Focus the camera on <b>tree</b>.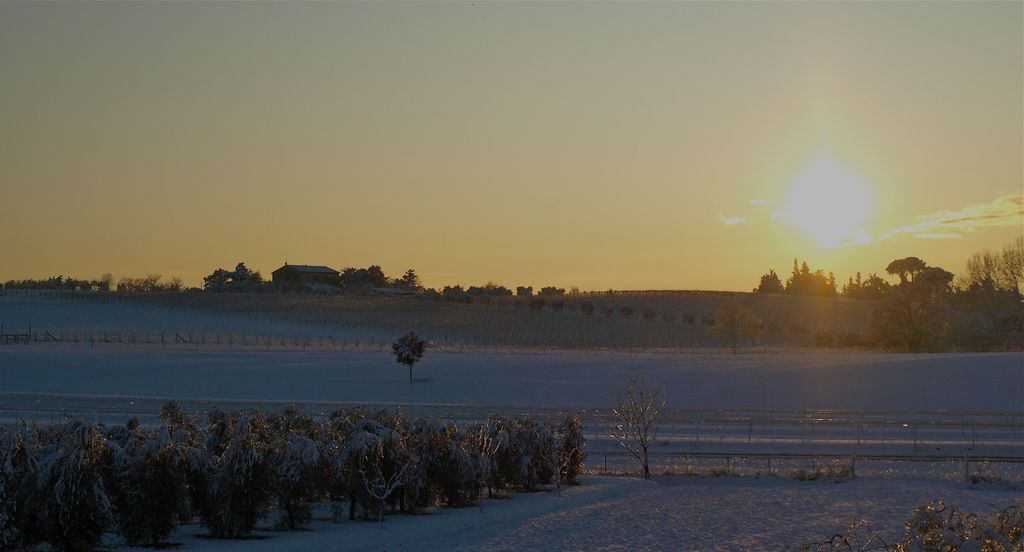
Focus region: locate(119, 267, 175, 288).
